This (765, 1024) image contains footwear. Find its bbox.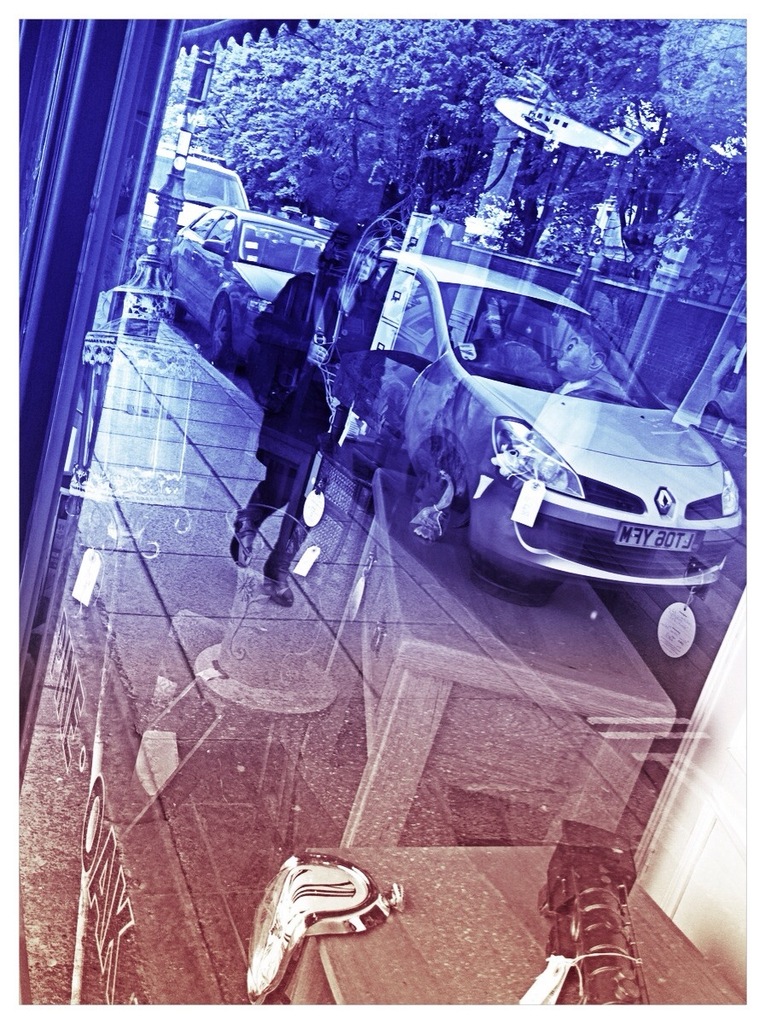
box(232, 514, 257, 573).
